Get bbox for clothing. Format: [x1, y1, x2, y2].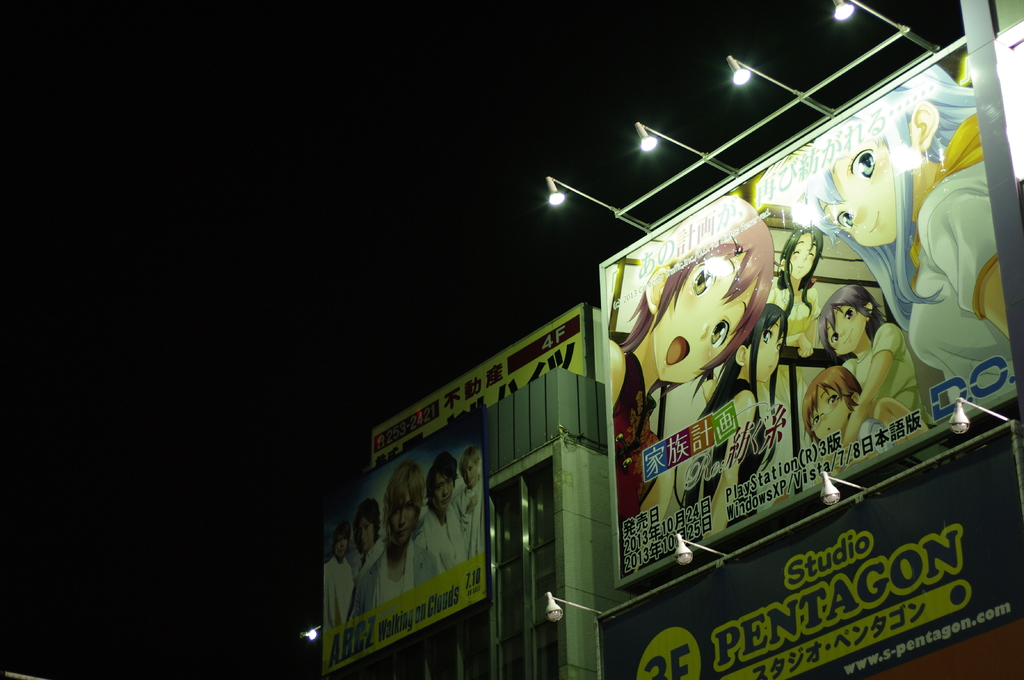
[353, 537, 440, 620].
